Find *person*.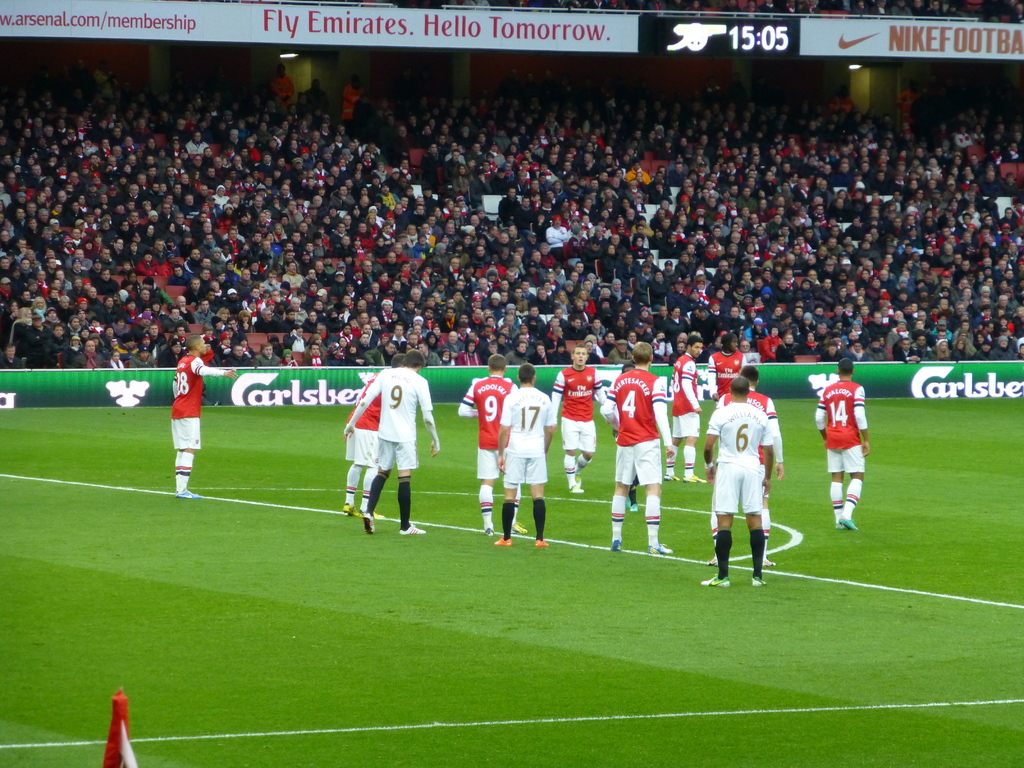
x1=705, y1=323, x2=747, y2=401.
